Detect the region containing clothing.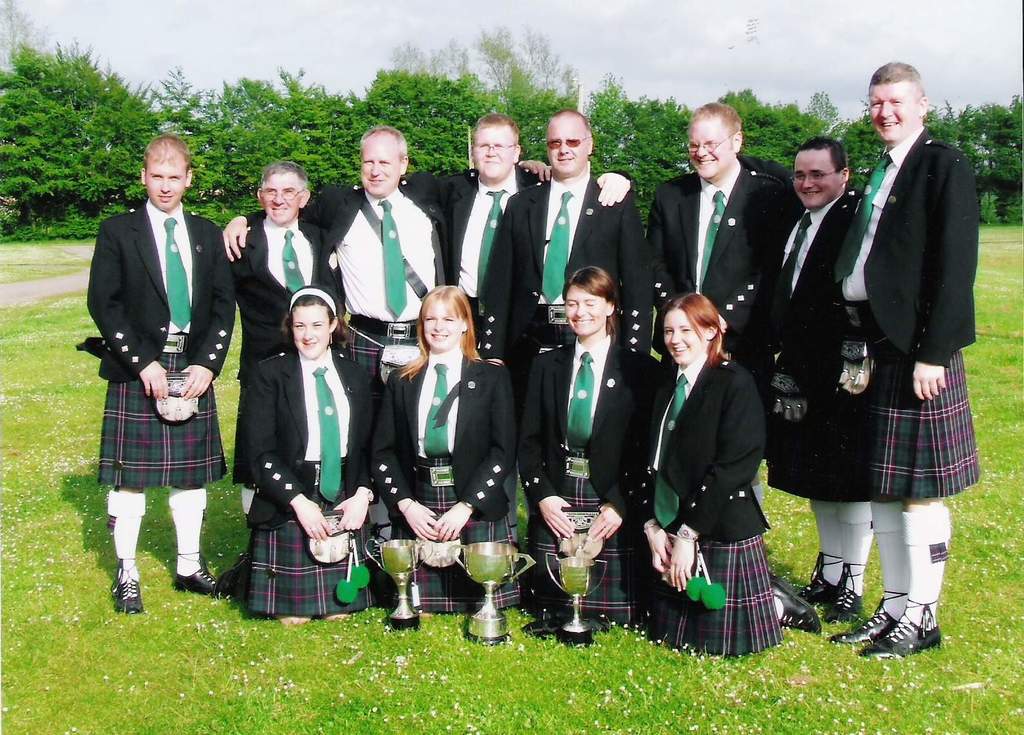
bbox=(819, 100, 981, 550).
